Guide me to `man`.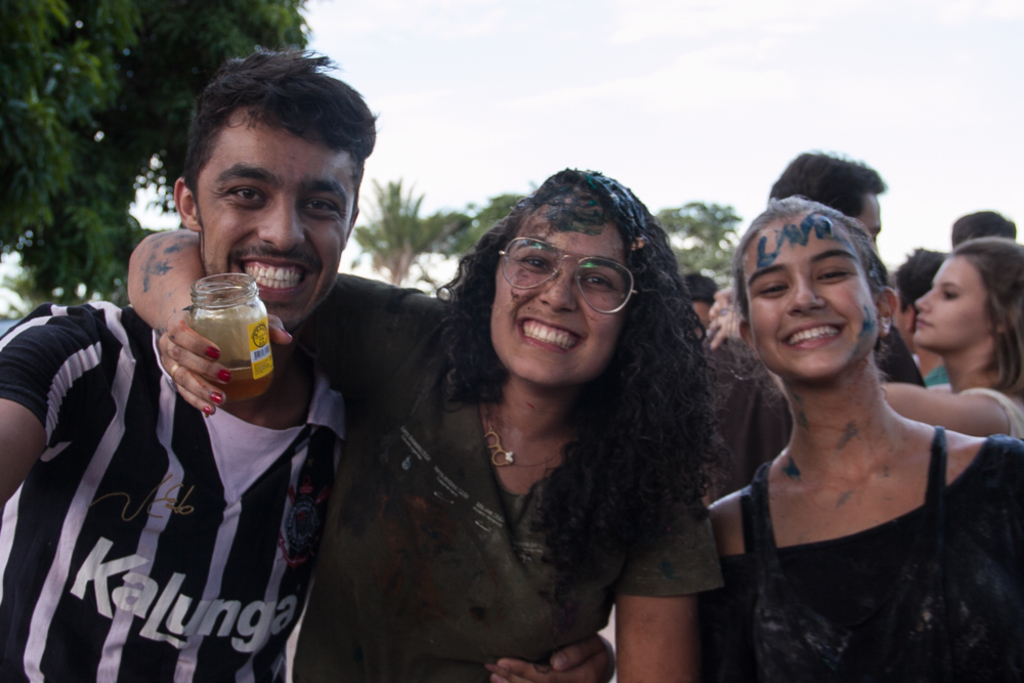
Guidance: (0, 39, 616, 682).
